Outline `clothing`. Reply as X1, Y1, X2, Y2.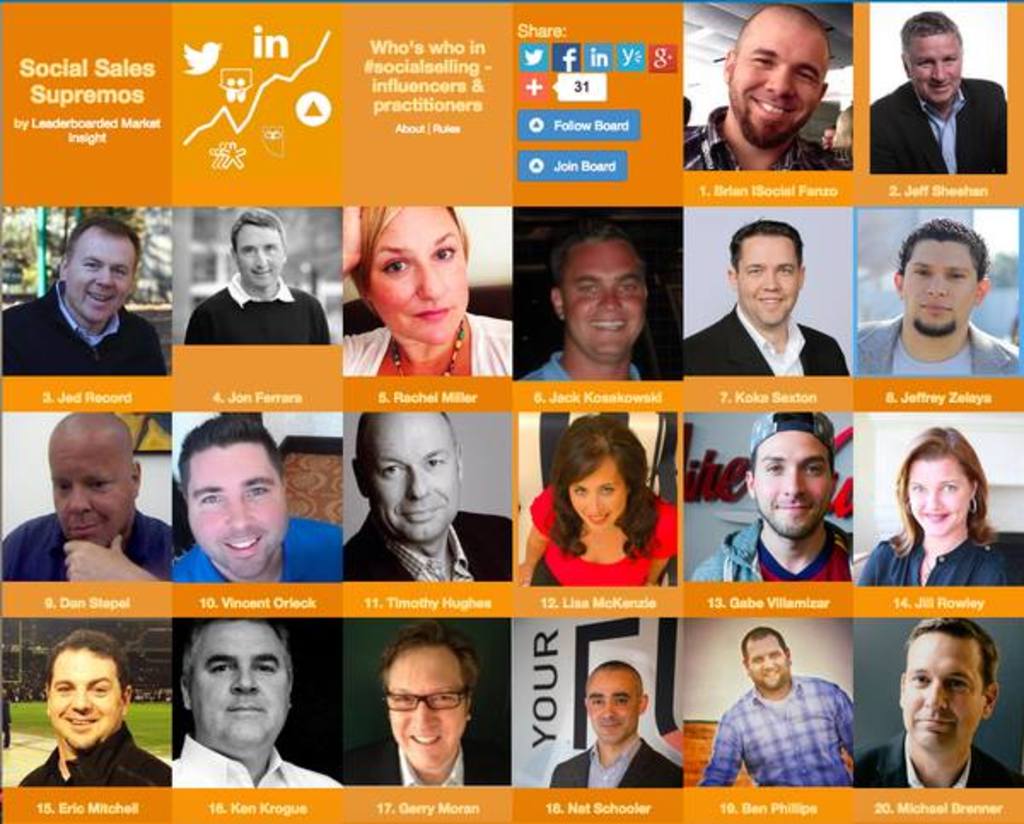
0, 507, 176, 583.
